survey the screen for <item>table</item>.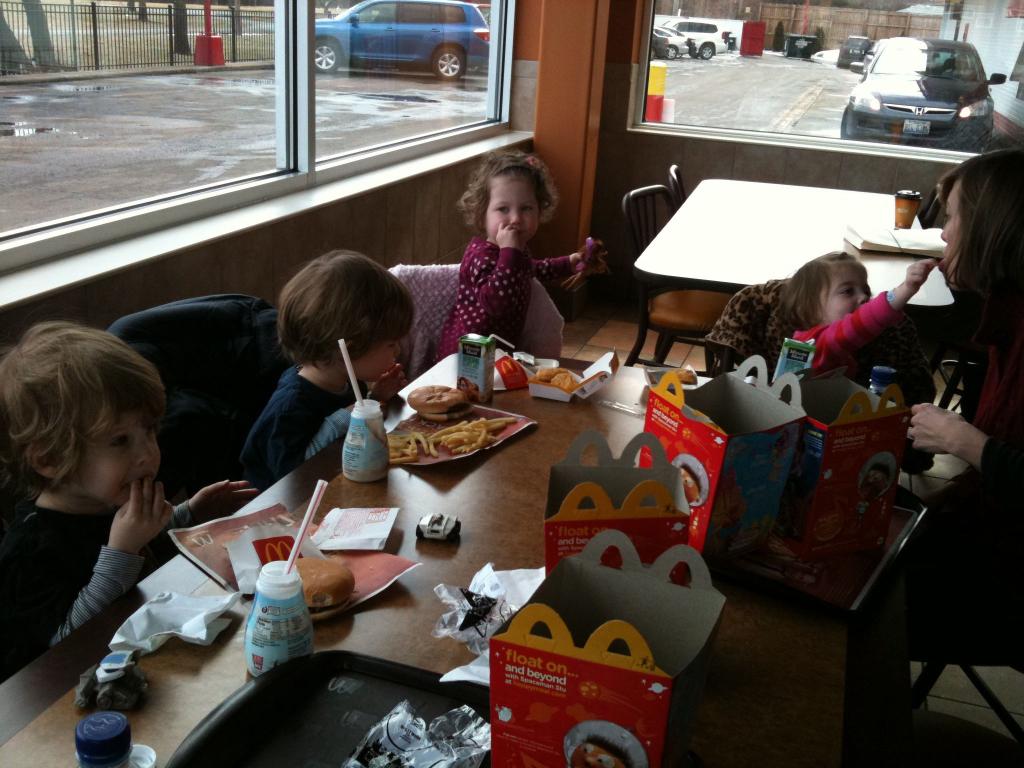
Survey found: <bbox>624, 180, 954, 365</bbox>.
